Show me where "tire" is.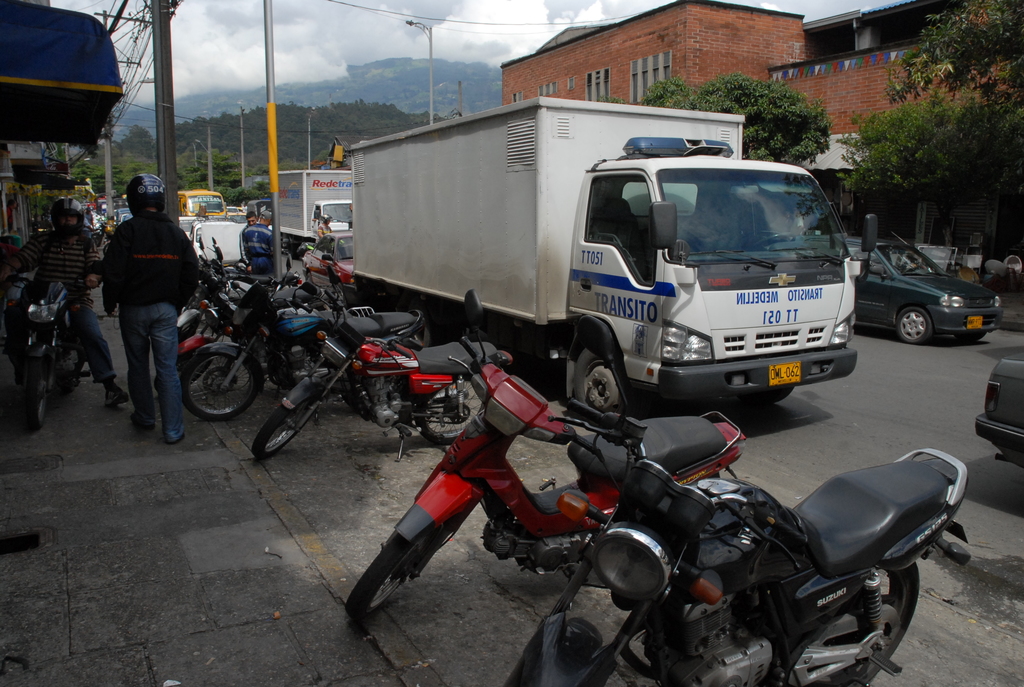
"tire" is at 344:528:426:619.
